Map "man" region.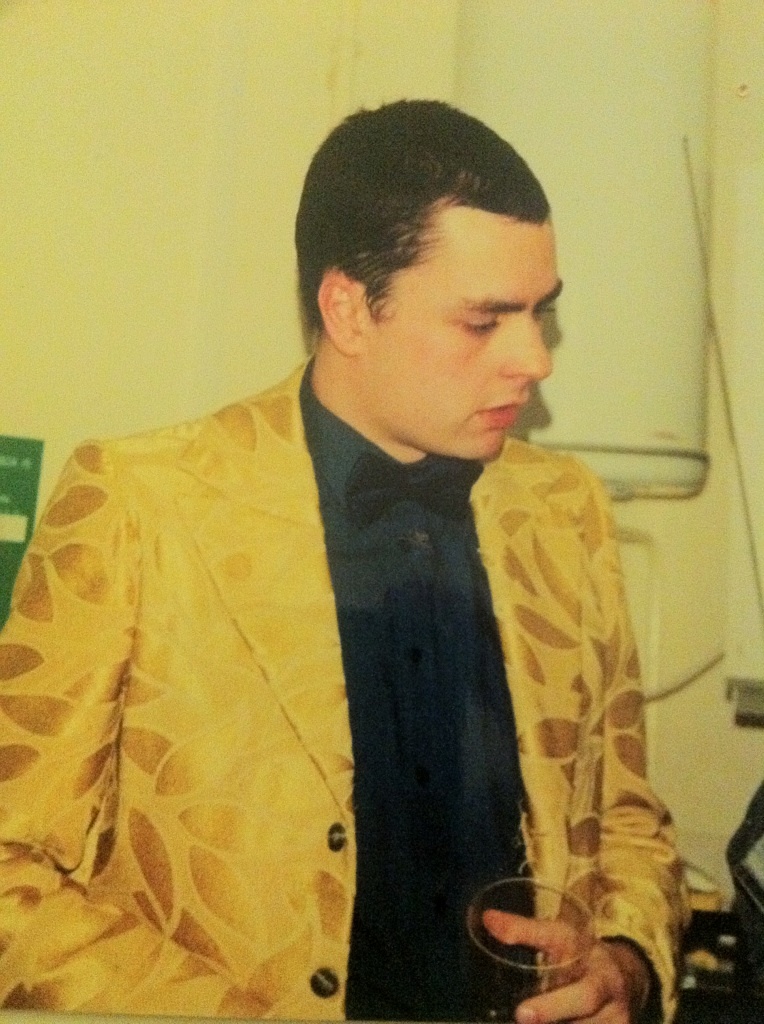
Mapped to <box>0,110,703,1002</box>.
